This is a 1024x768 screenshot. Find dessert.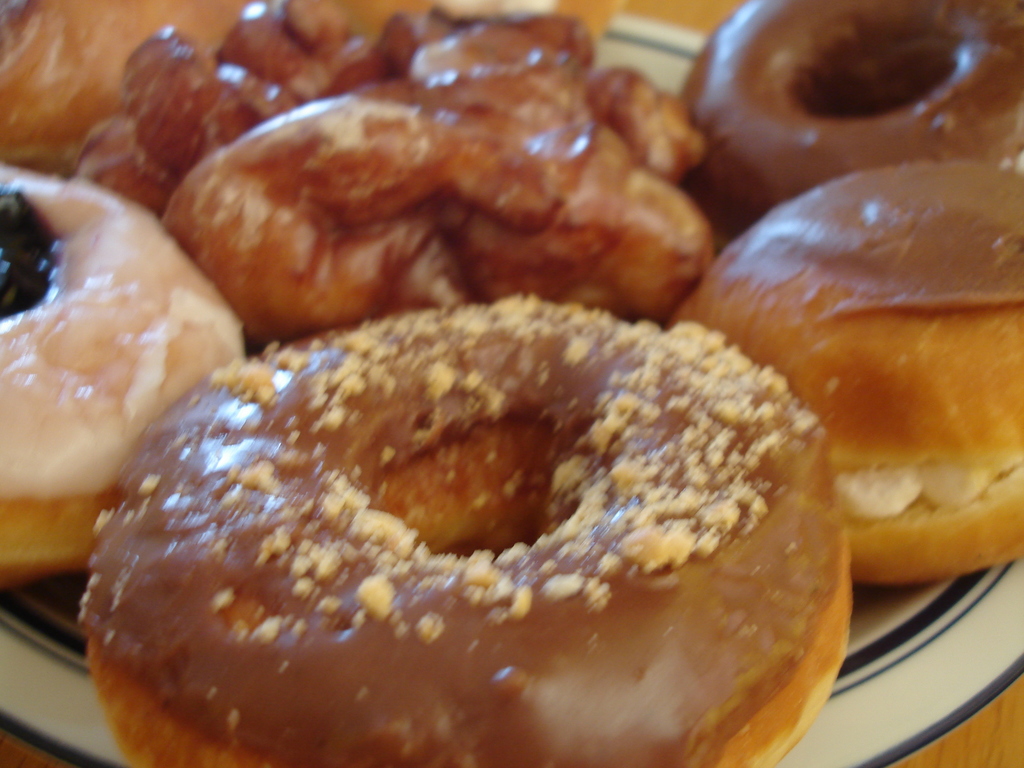
Bounding box: (left=659, top=163, right=1023, bottom=582).
